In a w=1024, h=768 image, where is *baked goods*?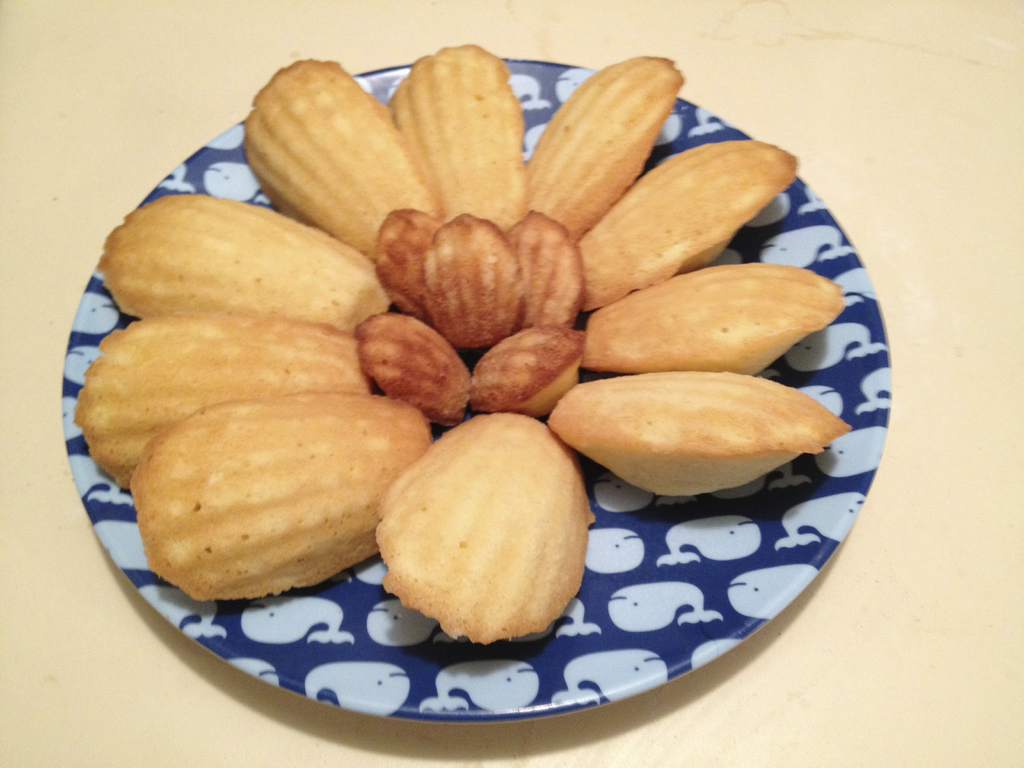
(579,140,800,315).
